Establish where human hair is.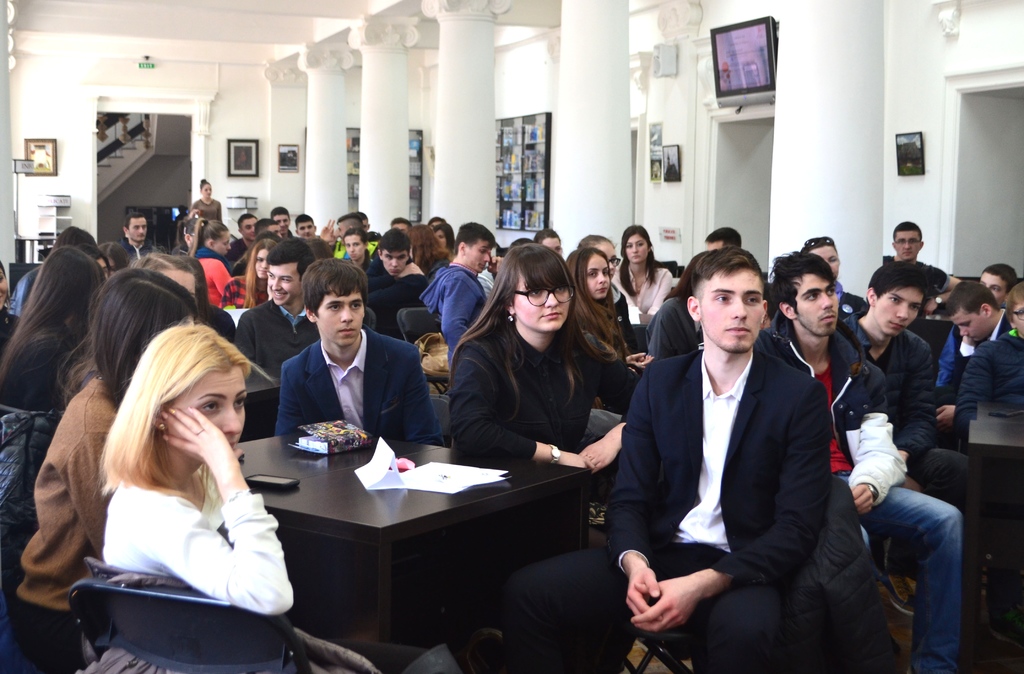
Established at {"left": 270, "top": 206, "right": 290, "bottom": 221}.
